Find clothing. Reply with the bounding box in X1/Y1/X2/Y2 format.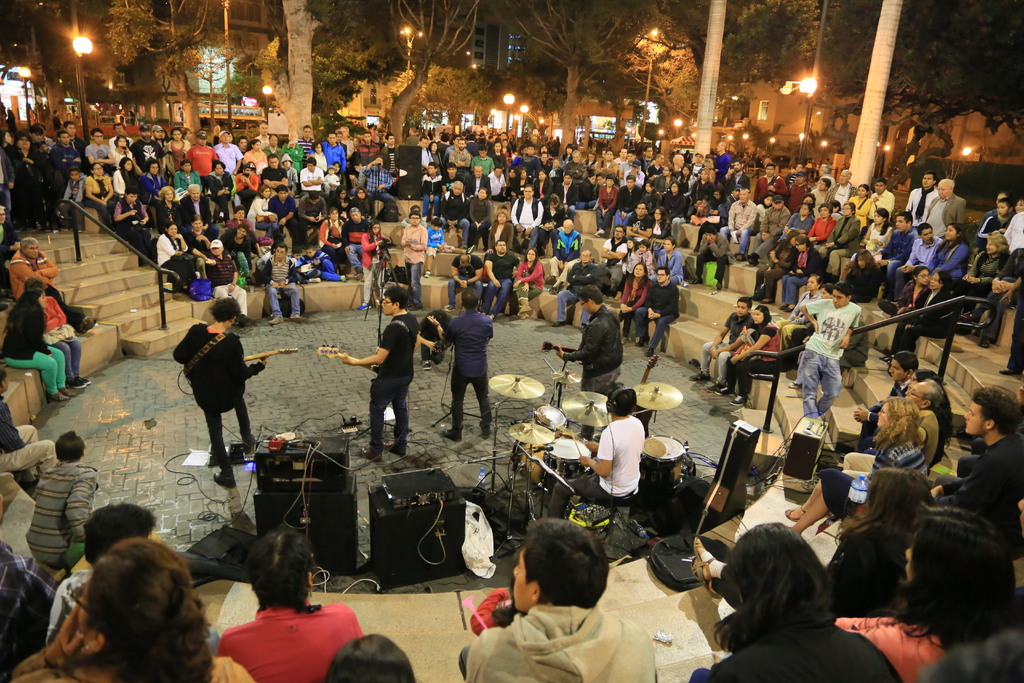
58/176/84/228.
